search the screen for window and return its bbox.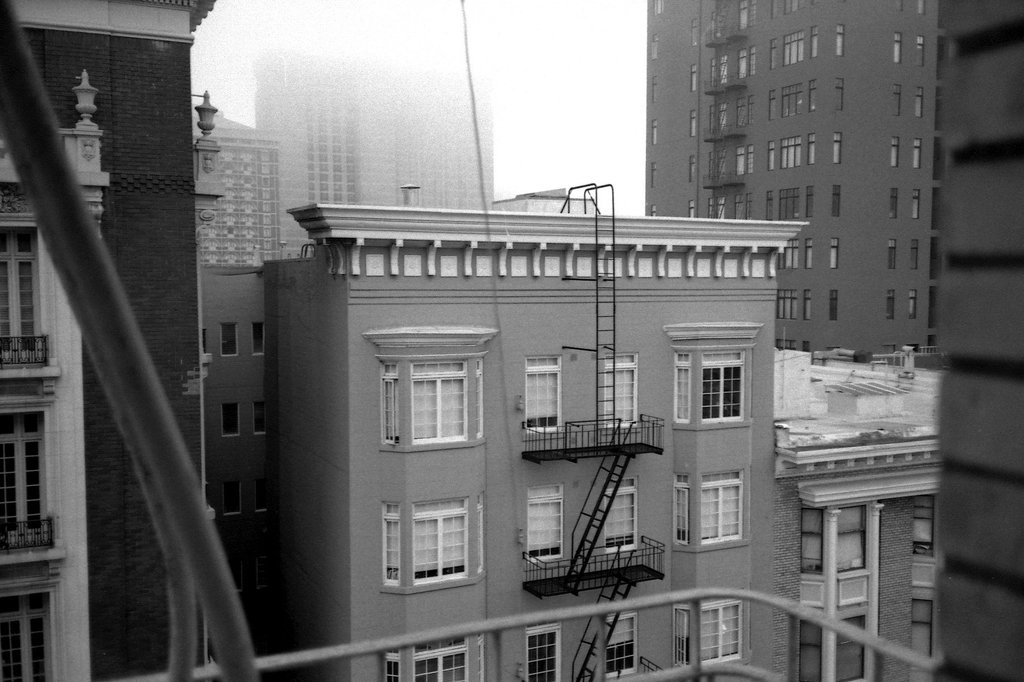
Found: [831, 131, 838, 161].
